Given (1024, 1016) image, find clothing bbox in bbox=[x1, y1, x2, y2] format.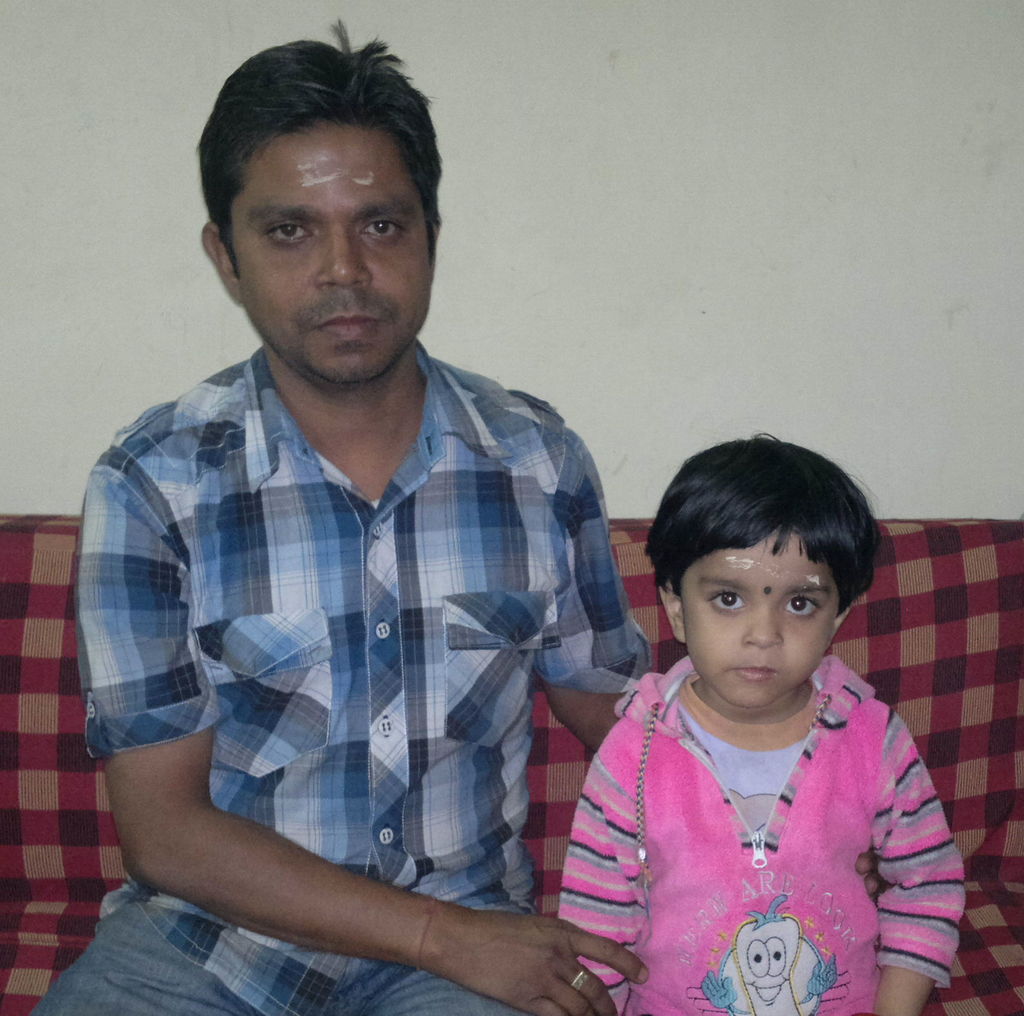
bbox=[33, 337, 653, 1015].
